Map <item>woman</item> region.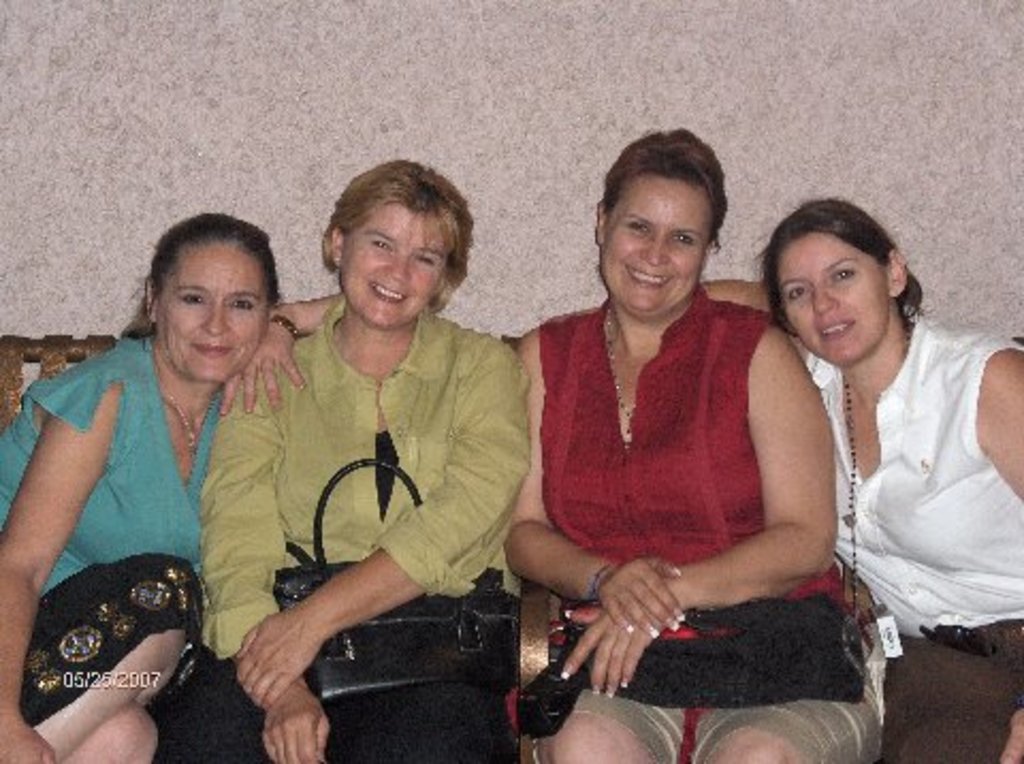
Mapped to [x1=702, y1=194, x2=1022, y2=762].
